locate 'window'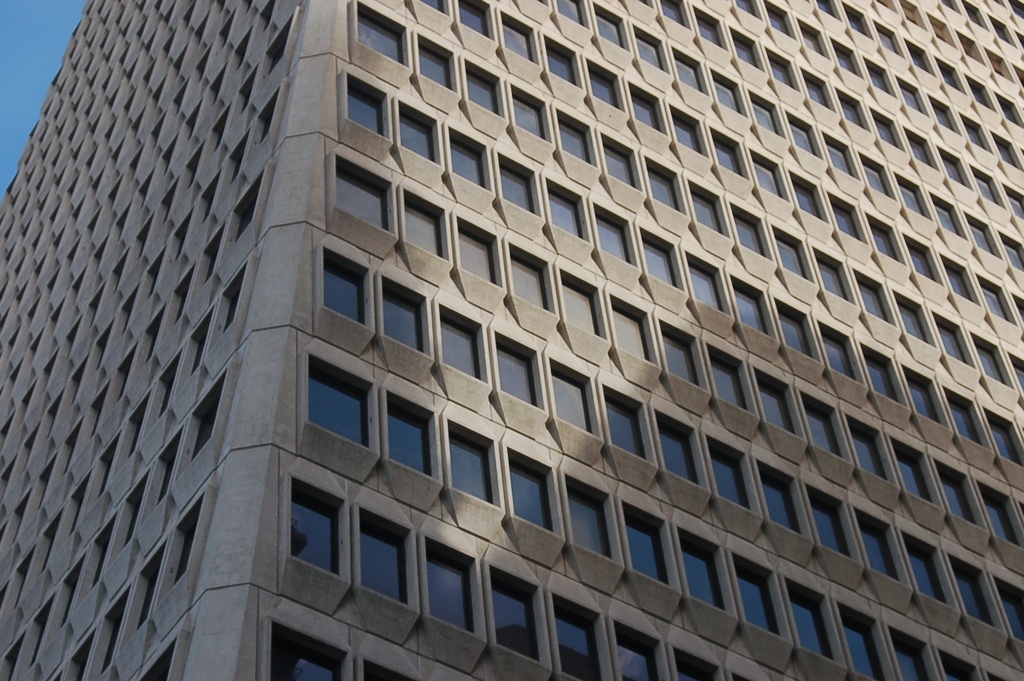
628,97,660,134
